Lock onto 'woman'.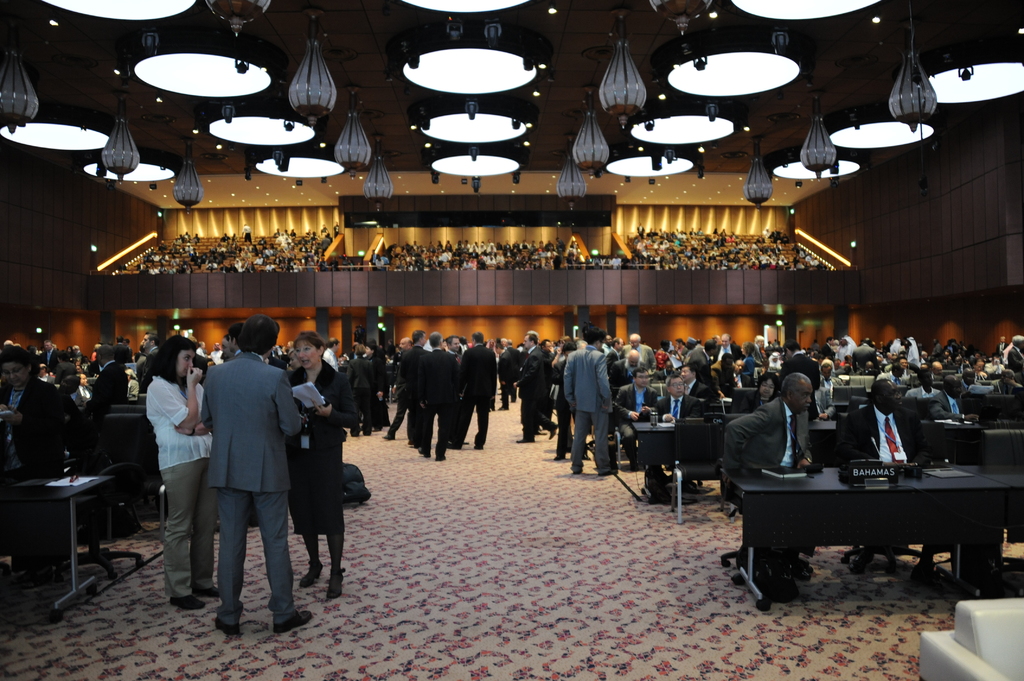
Locked: <region>286, 330, 358, 598</region>.
